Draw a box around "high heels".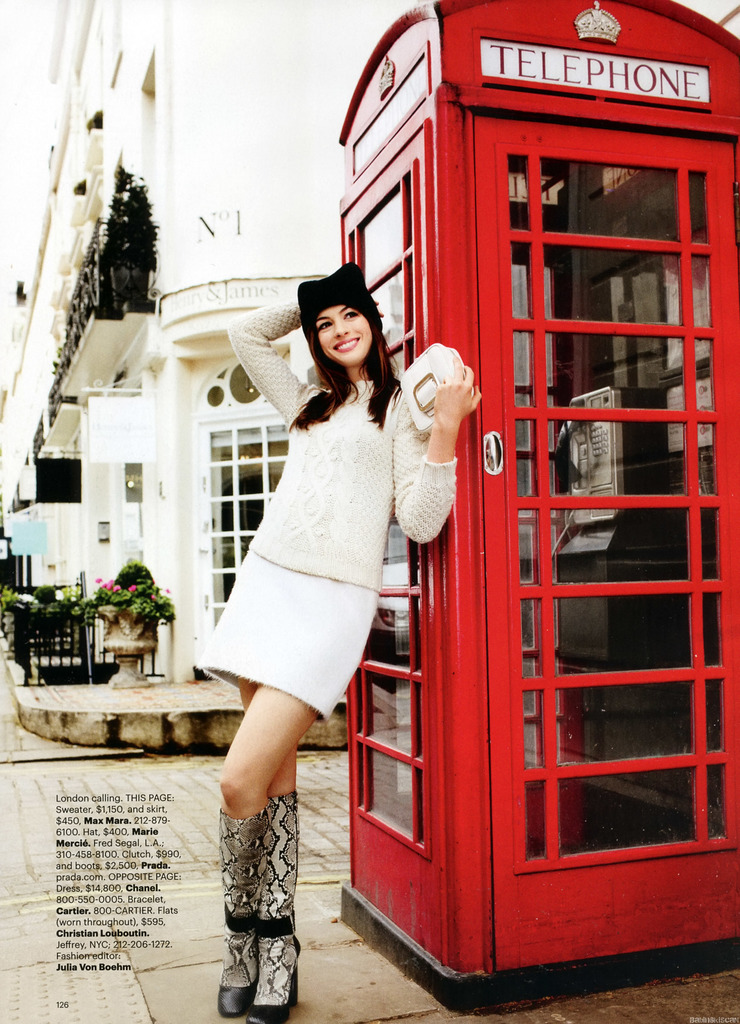
select_region(251, 795, 304, 1023).
